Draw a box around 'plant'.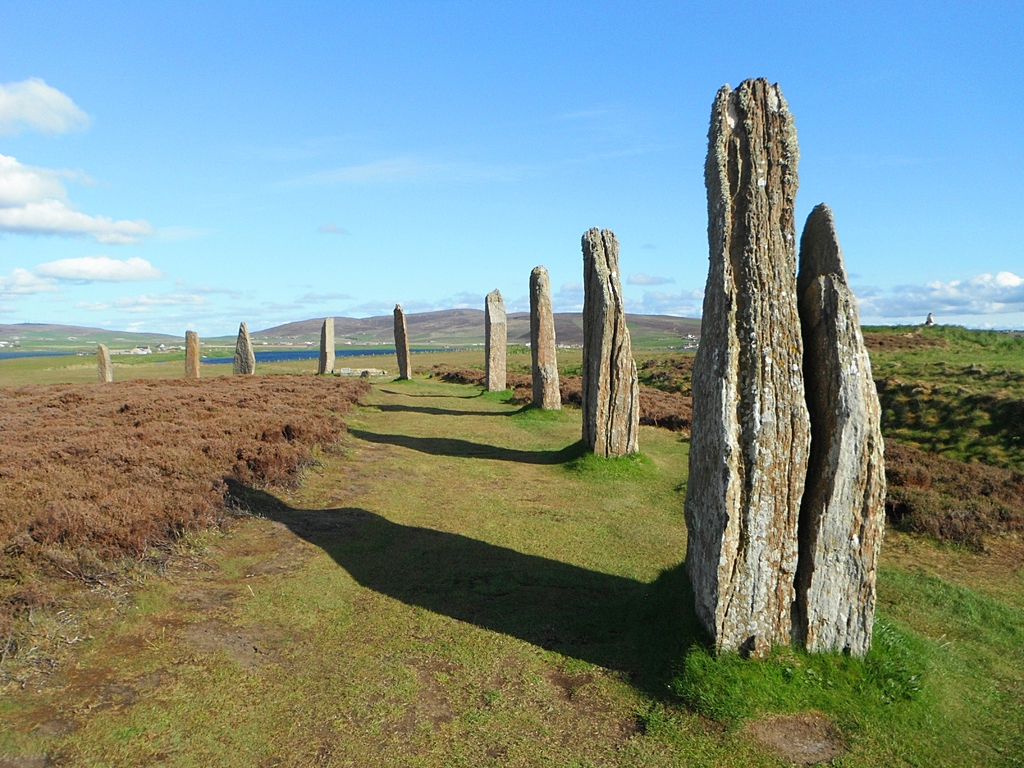
bbox=[470, 384, 522, 400].
